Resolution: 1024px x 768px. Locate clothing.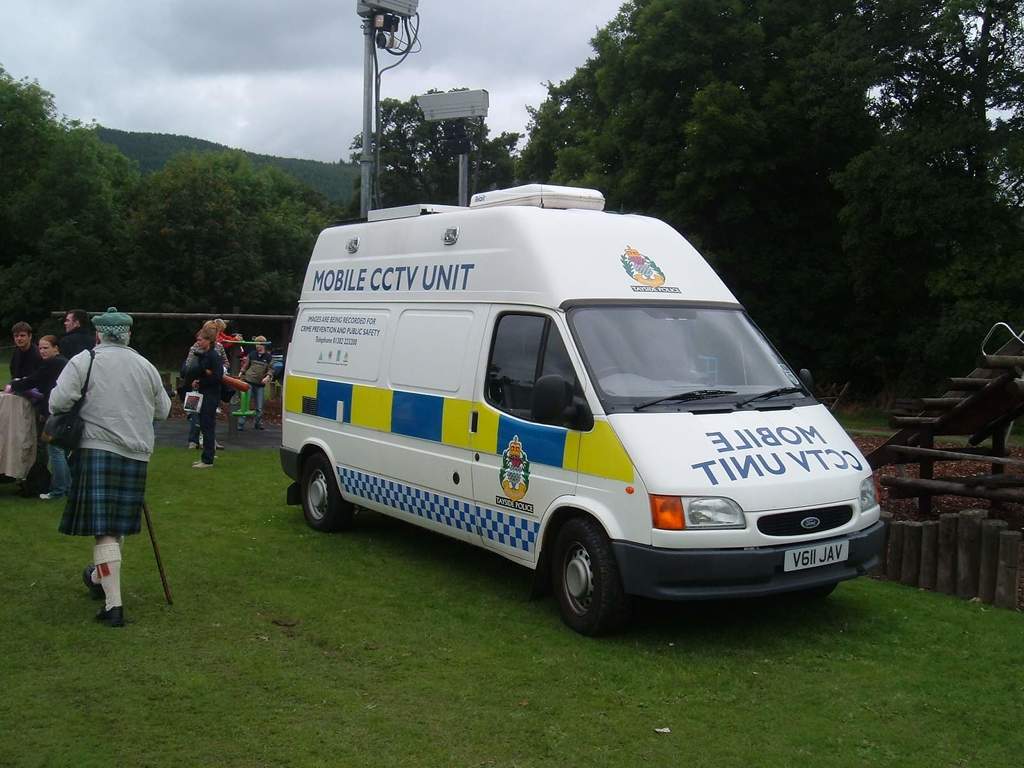
[left=242, top=351, right=278, bottom=417].
